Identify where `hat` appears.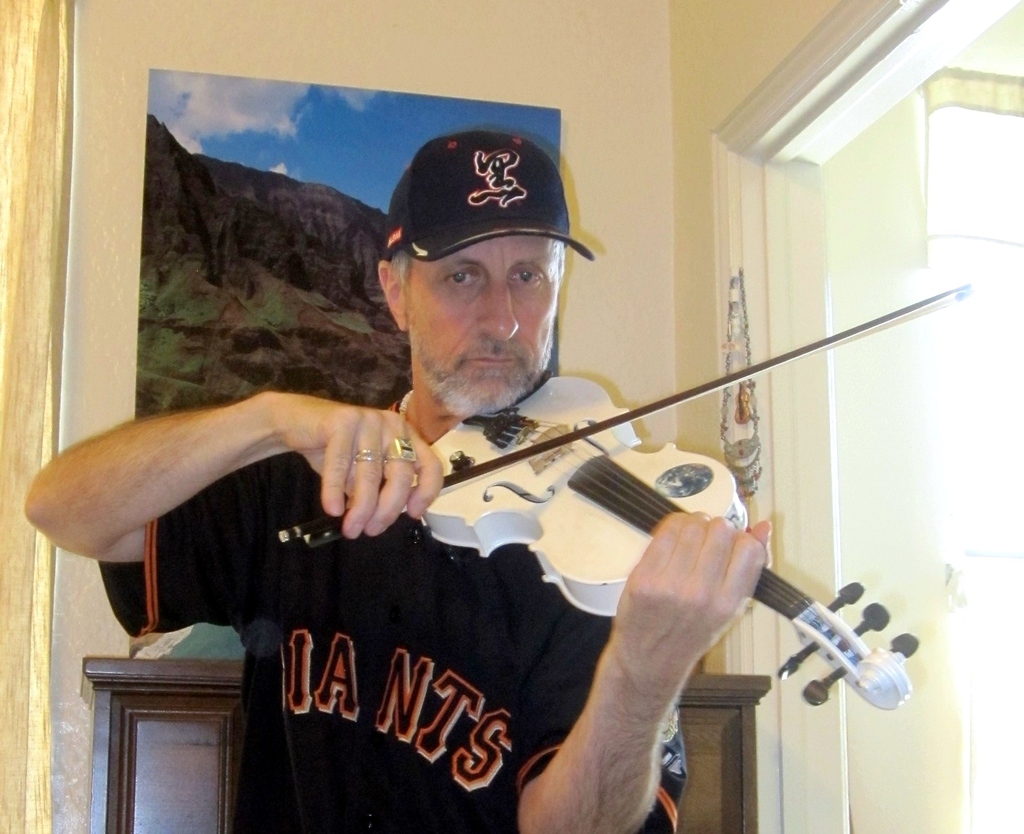
Appears at Rect(370, 113, 598, 286).
